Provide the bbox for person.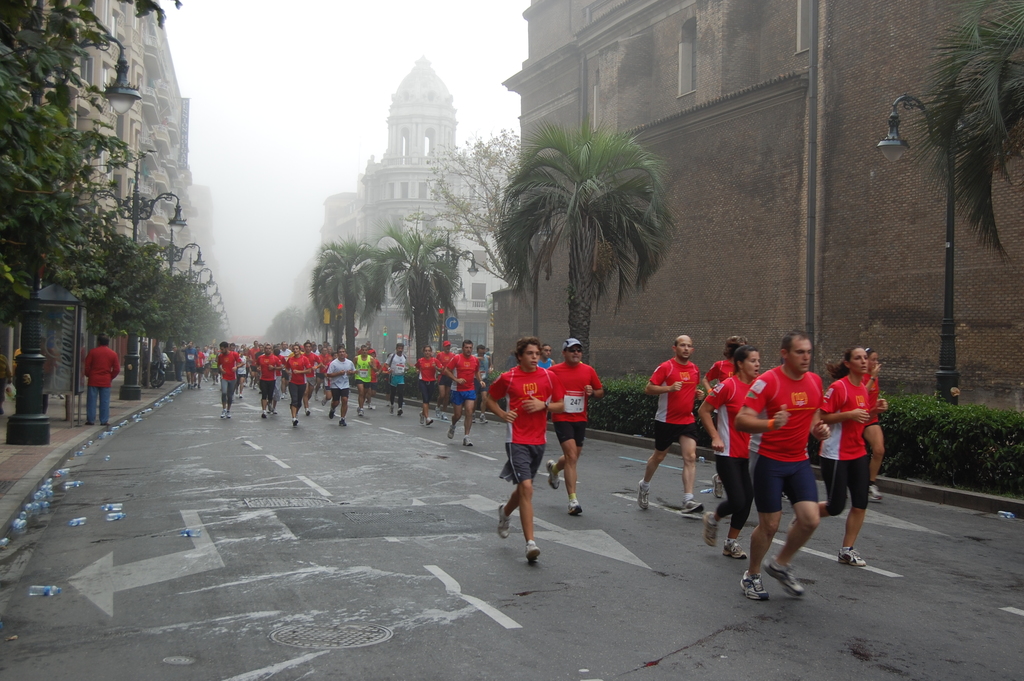
(x1=822, y1=349, x2=872, y2=569).
